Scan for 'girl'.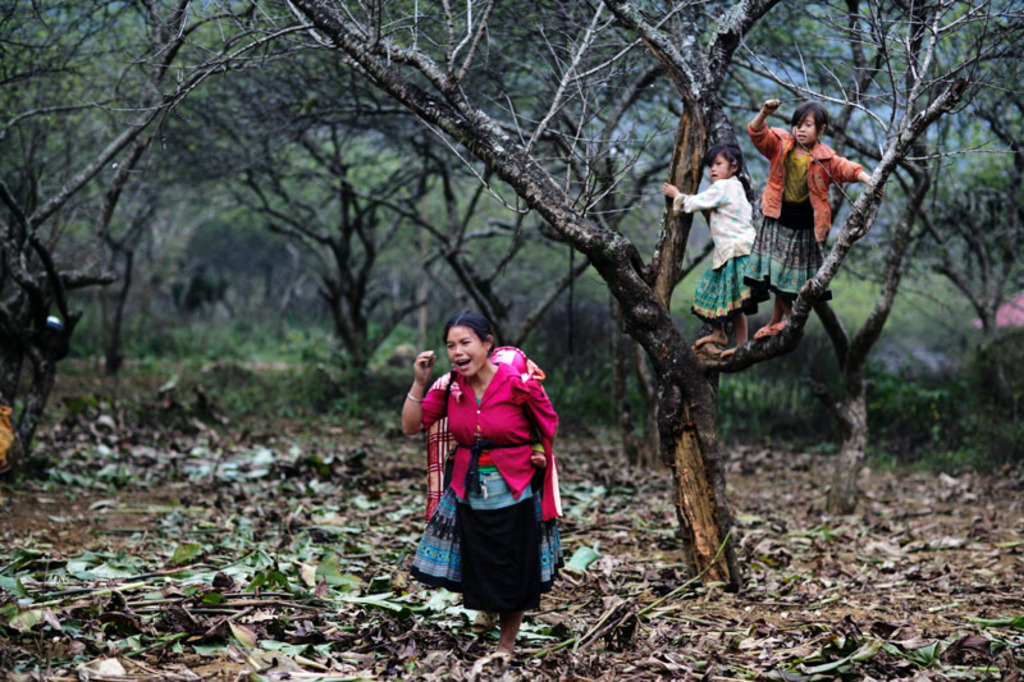
Scan result: left=659, top=138, right=765, bottom=356.
